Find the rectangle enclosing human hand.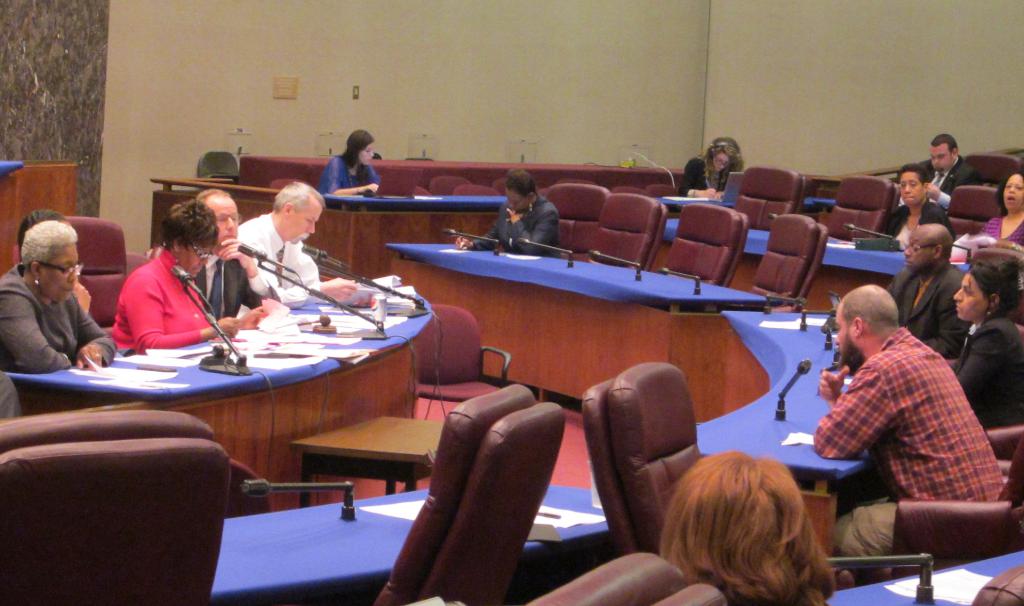
(x1=698, y1=188, x2=714, y2=201).
